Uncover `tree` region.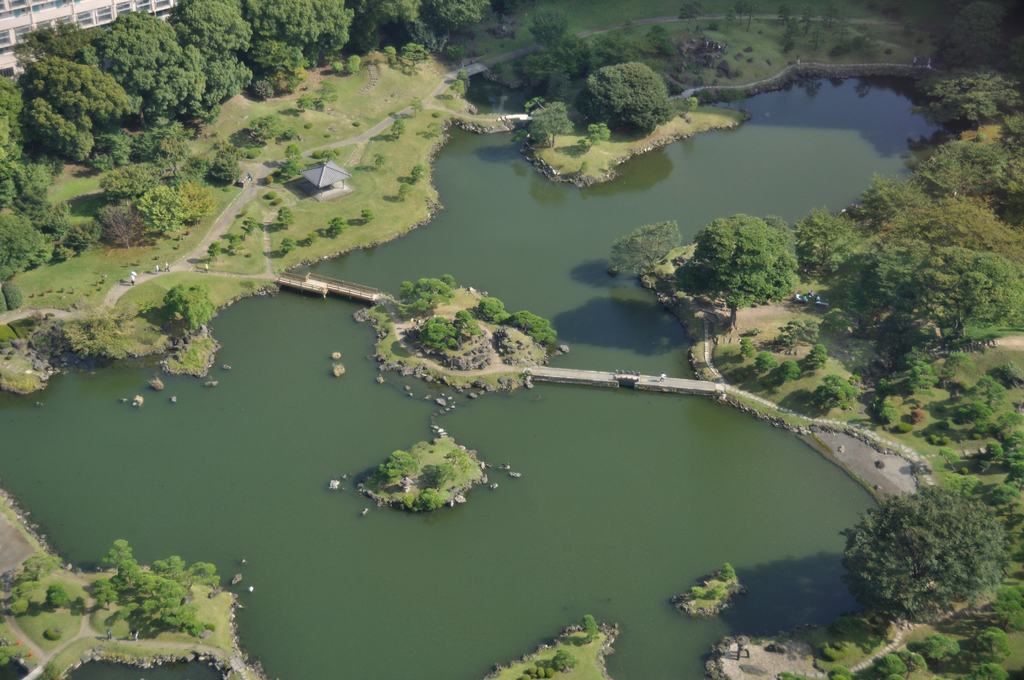
Uncovered: 162 282 223 334.
